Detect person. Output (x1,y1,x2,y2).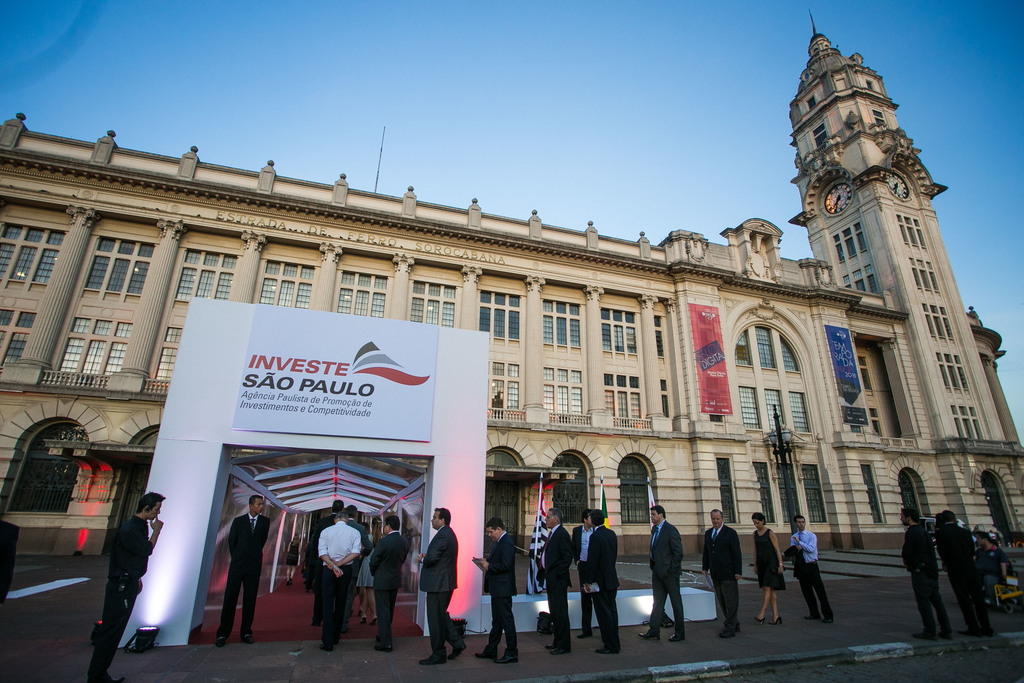
(216,491,273,646).
